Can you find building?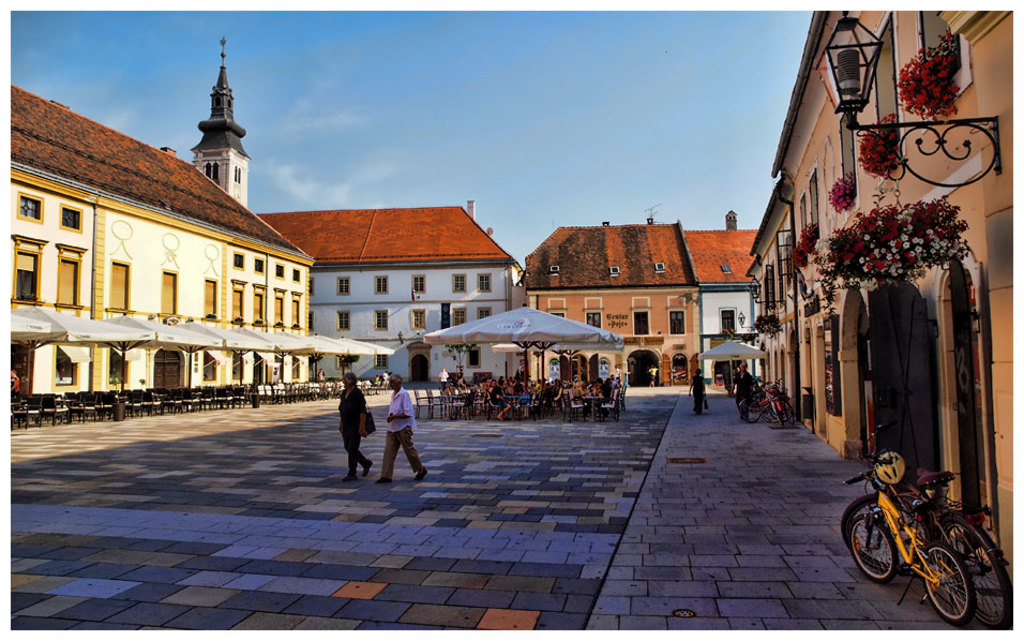
Yes, bounding box: 741 0 1021 587.
